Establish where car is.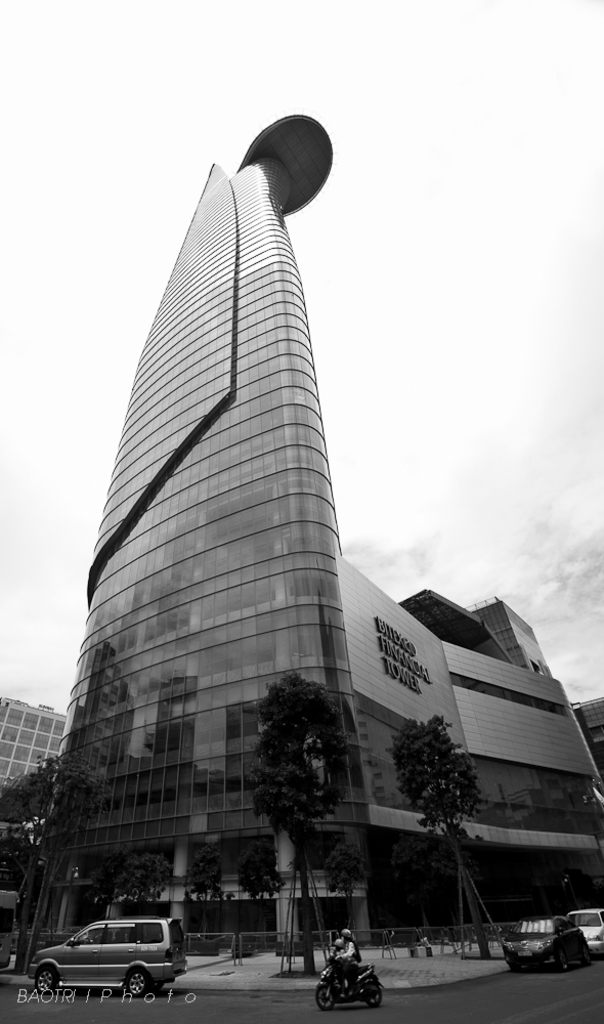
Established at box(505, 920, 593, 970).
